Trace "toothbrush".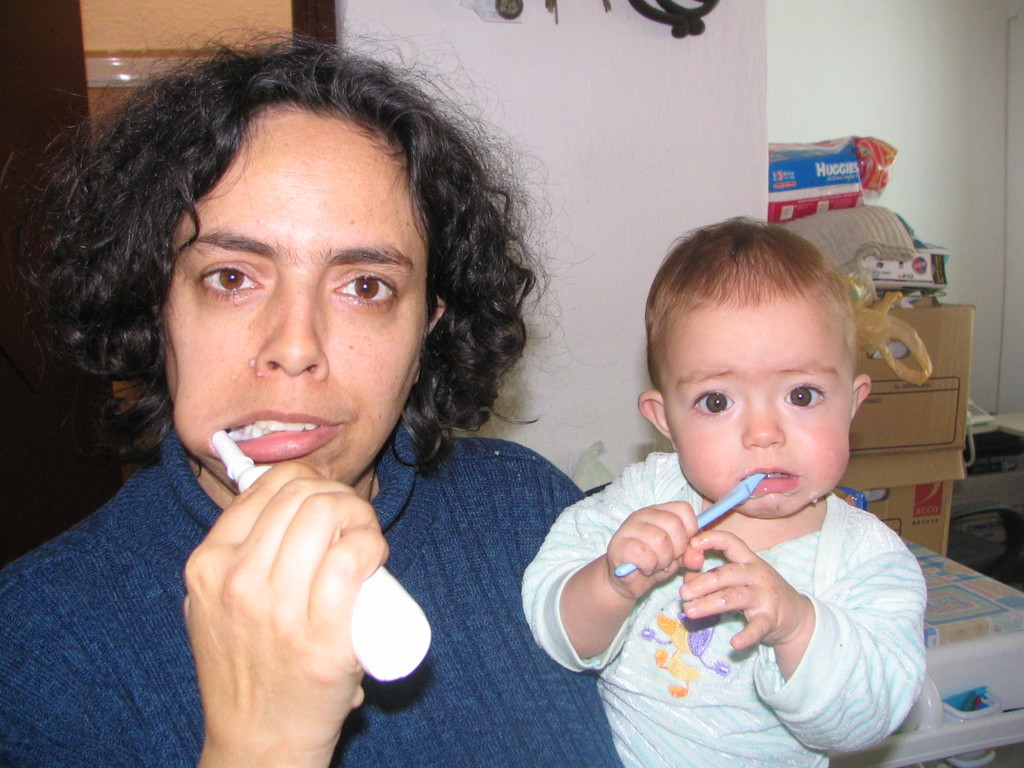
Traced to (209, 429, 431, 684).
